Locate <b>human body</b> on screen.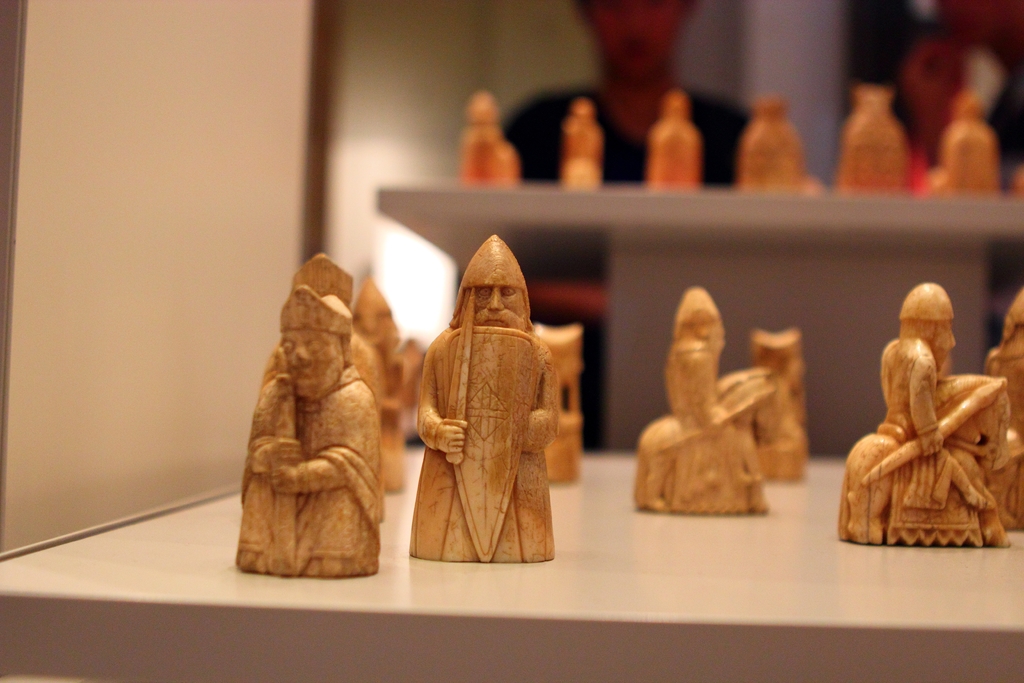
On screen at 662,343,756,491.
